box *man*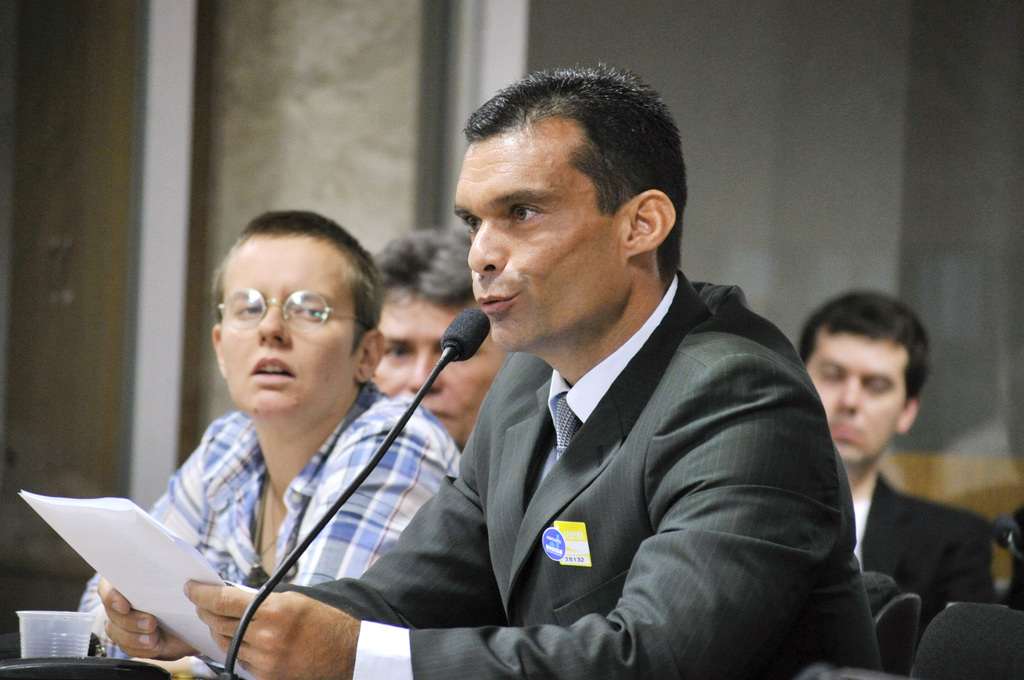
BBox(800, 289, 995, 679)
